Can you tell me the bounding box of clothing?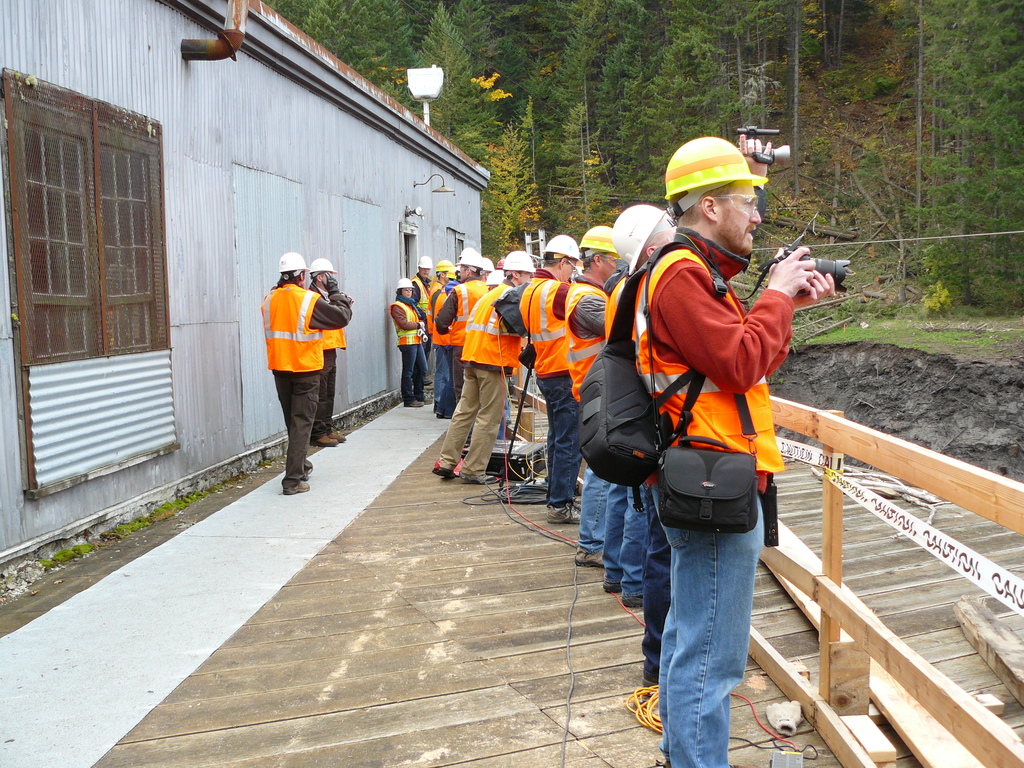
423,283,452,406.
